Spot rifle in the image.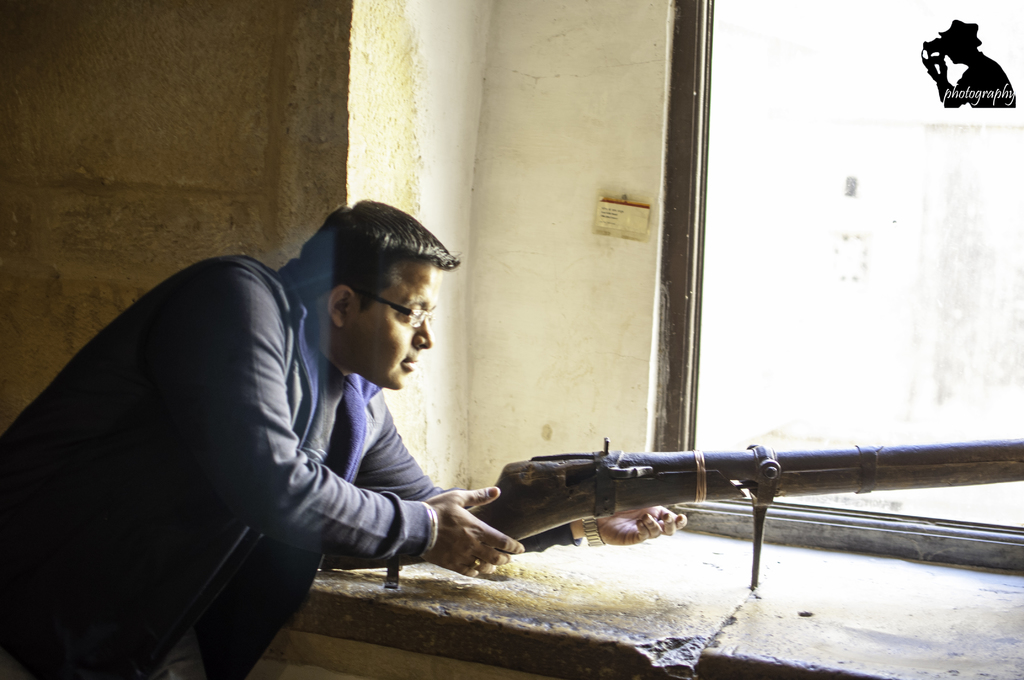
rifle found at bbox(400, 439, 1023, 583).
